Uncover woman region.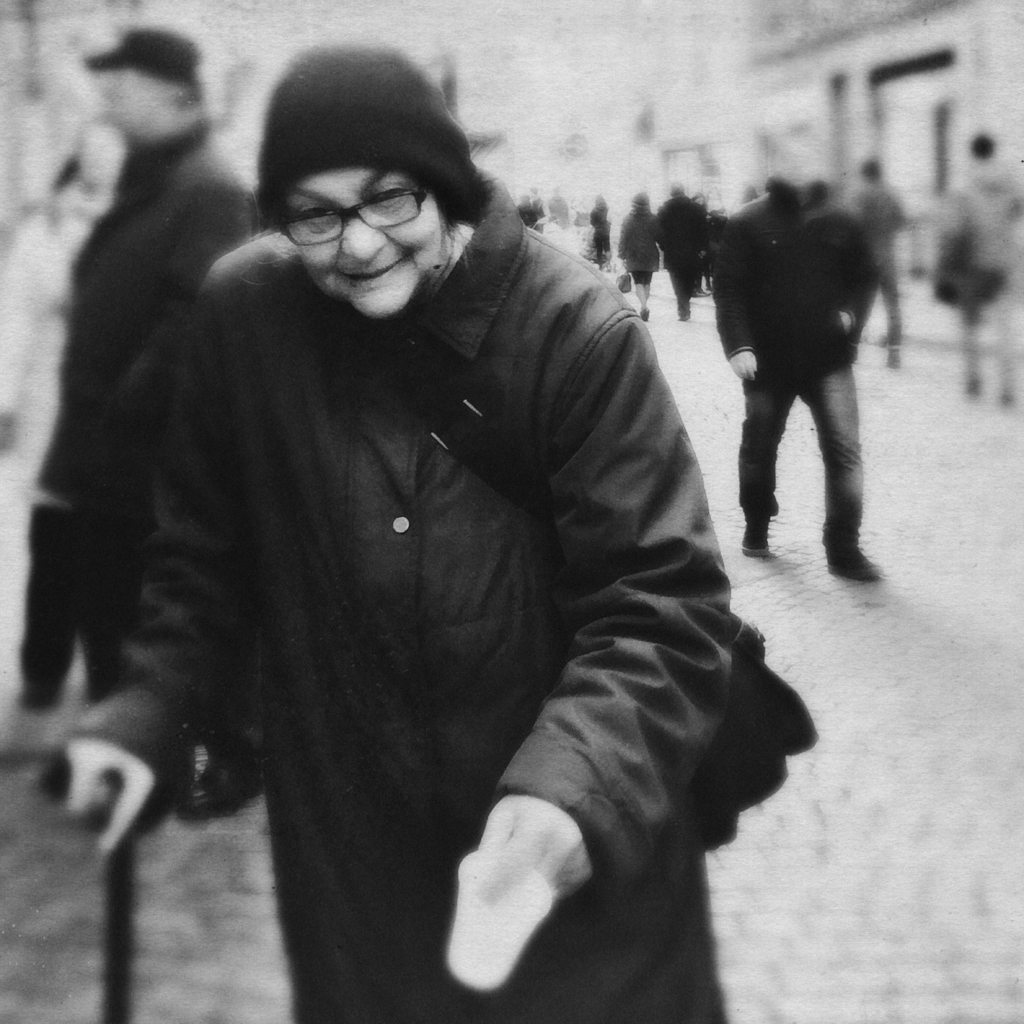
Uncovered: (57,25,804,1023).
